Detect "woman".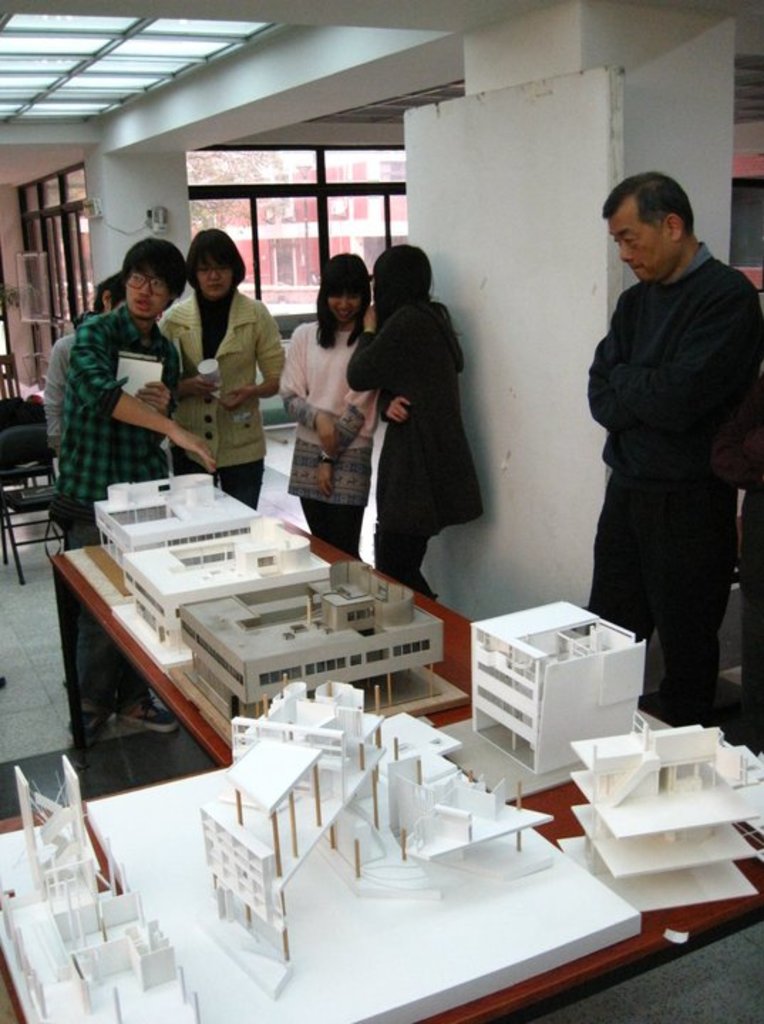
Detected at region(46, 274, 127, 449).
